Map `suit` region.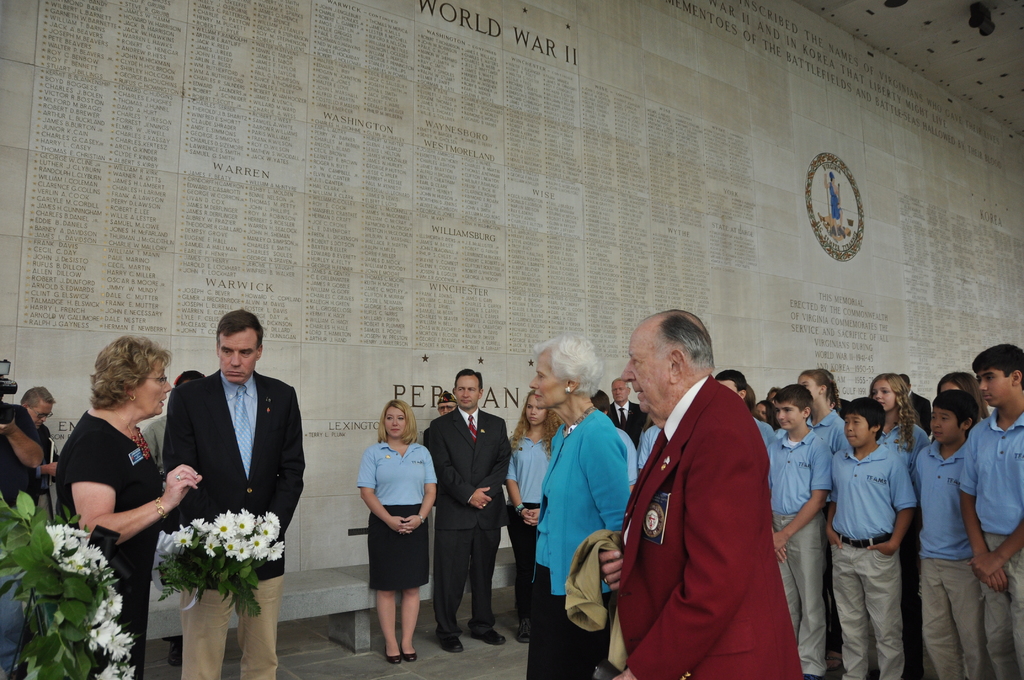
Mapped to 436, 376, 519, 649.
